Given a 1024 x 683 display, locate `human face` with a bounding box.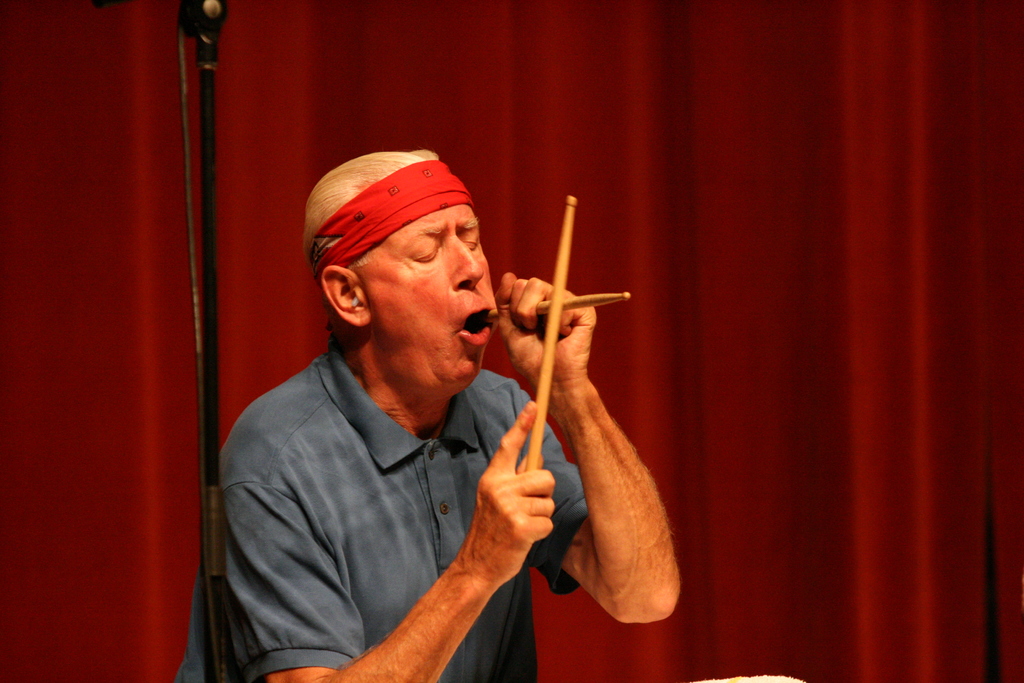
Located: left=355, top=207, right=495, bottom=386.
